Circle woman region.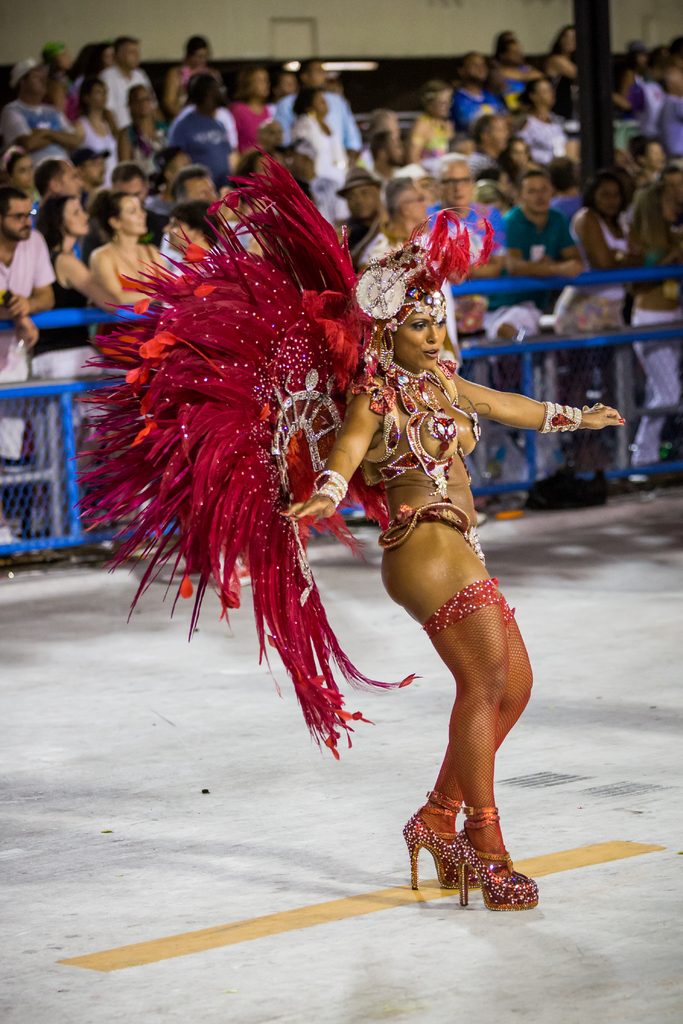
Region: rect(66, 136, 638, 913).
